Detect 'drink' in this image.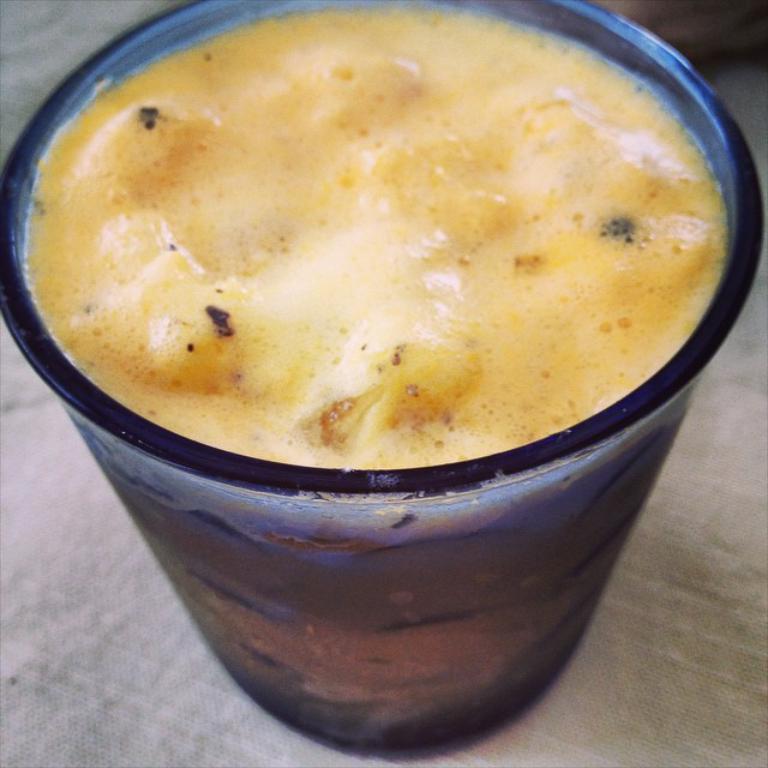
Detection: 30,0,728,745.
